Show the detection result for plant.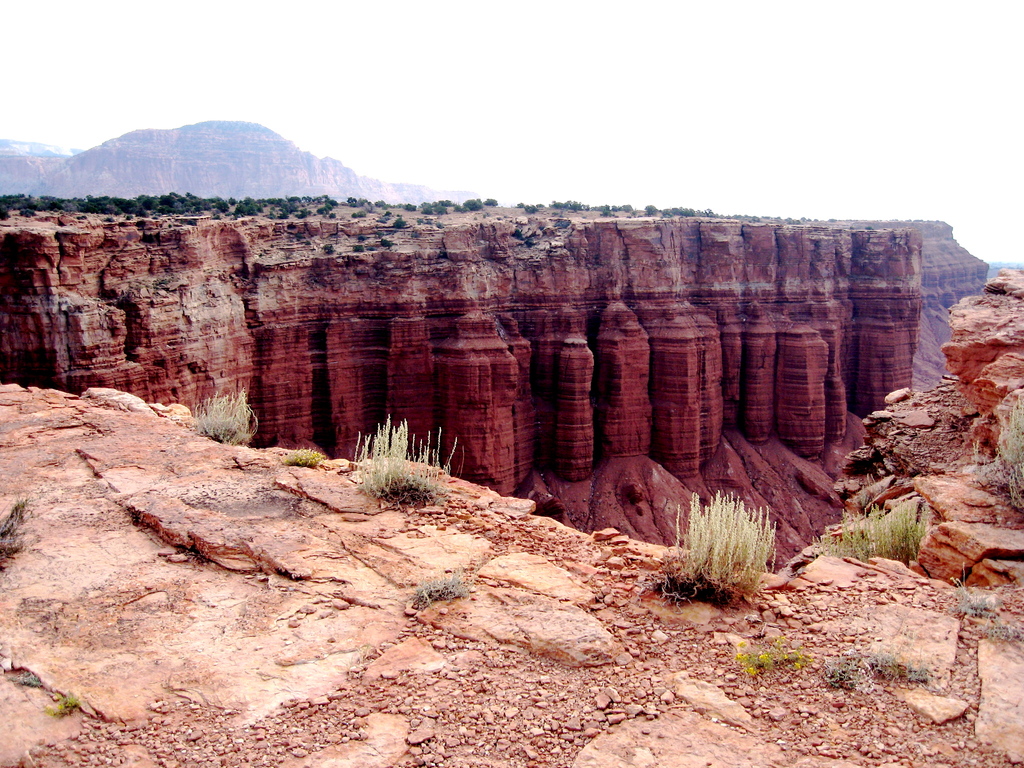
[948,564,997,616].
